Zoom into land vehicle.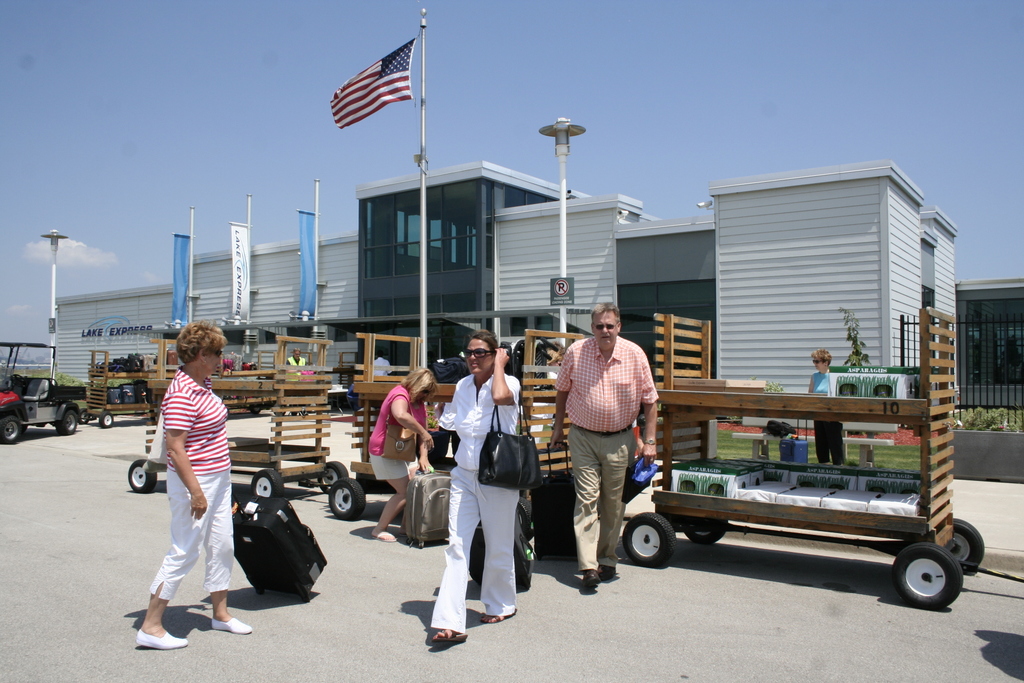
Zoom target: l=329, t=335, r=582, b=520.
